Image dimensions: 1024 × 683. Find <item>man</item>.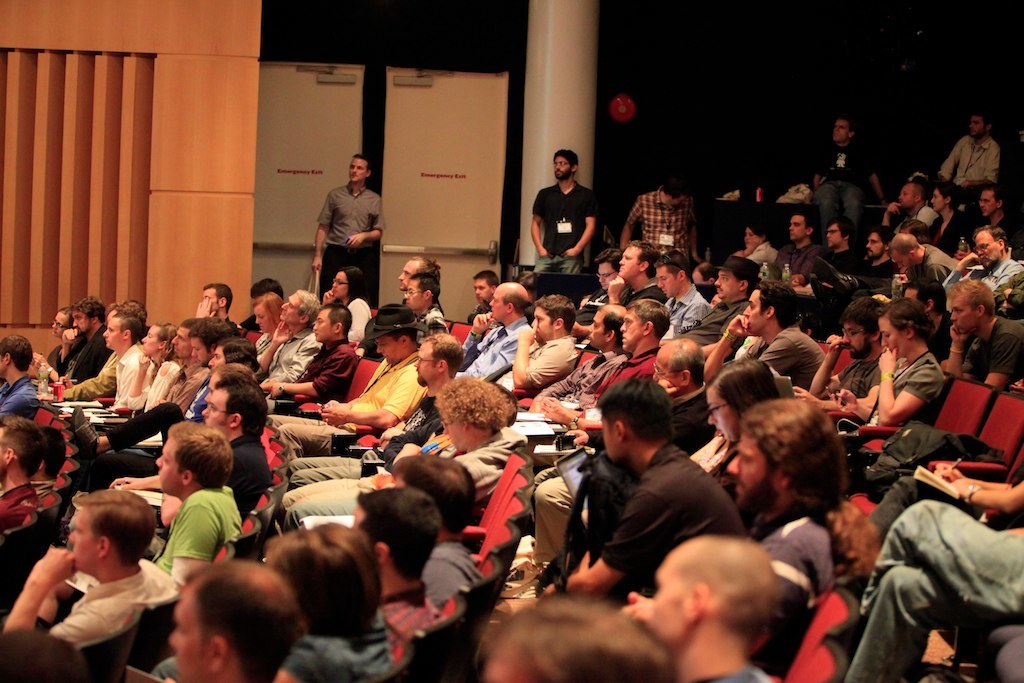
492:295:577:400.
